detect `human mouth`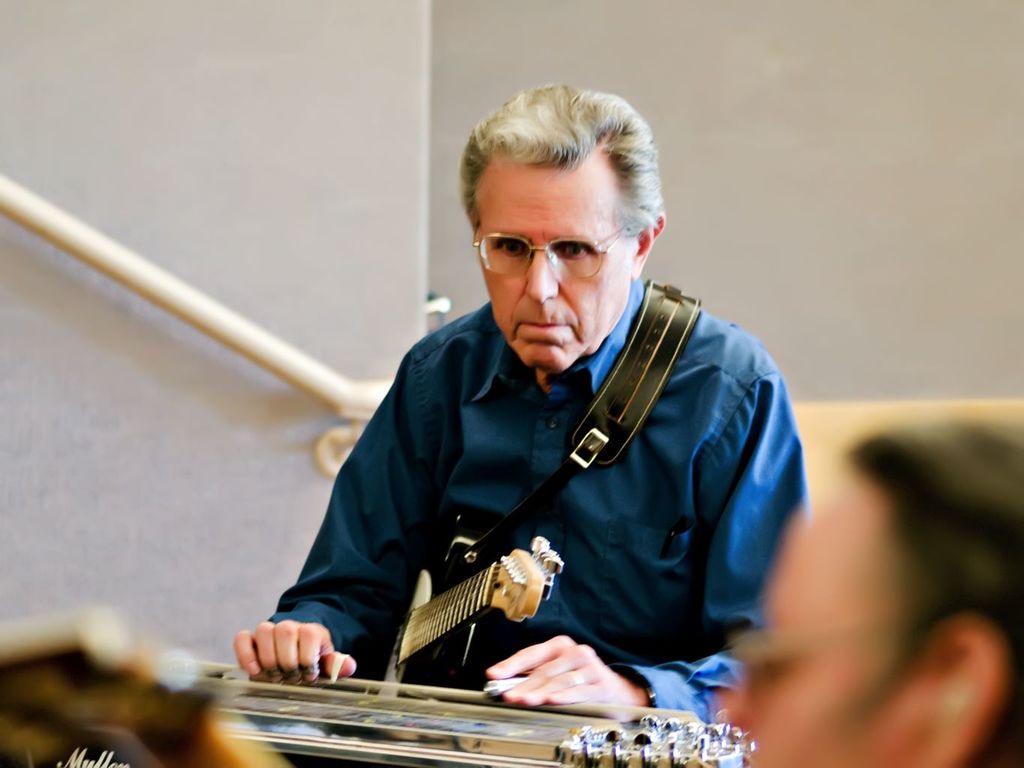
crop(515, 324, 569, 329)
